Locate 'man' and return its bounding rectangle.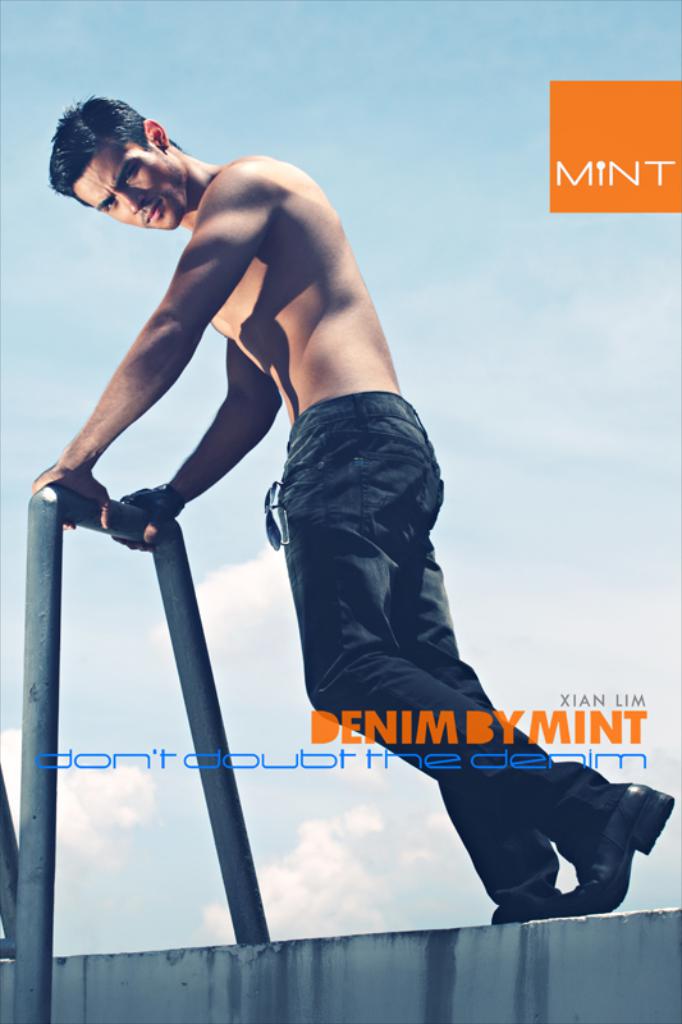
detection(28, 79, 674, 922).
